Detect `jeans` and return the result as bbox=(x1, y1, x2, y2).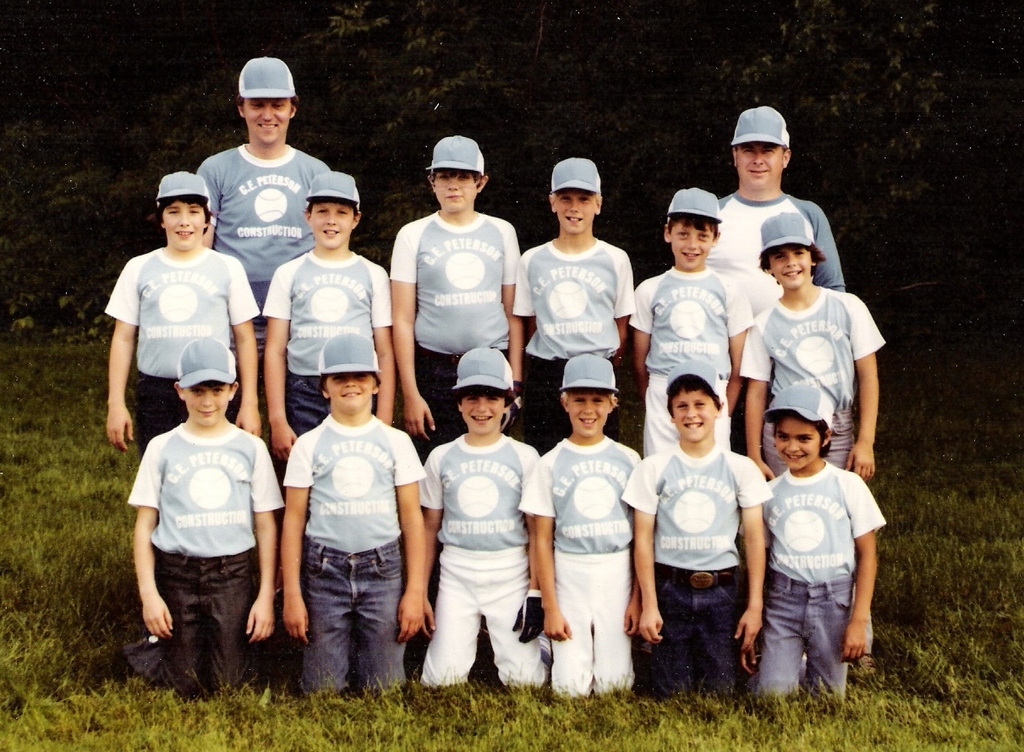
bbox=(297, 543, 407, 692).
